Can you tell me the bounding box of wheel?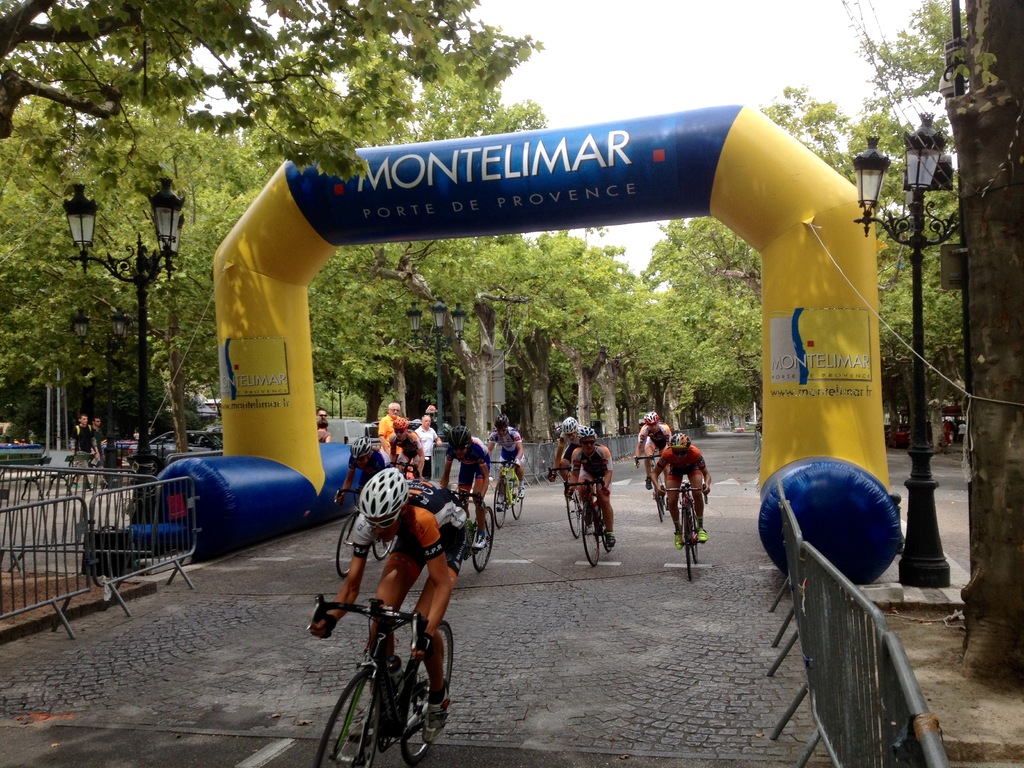
490, 481, 508, 527.
